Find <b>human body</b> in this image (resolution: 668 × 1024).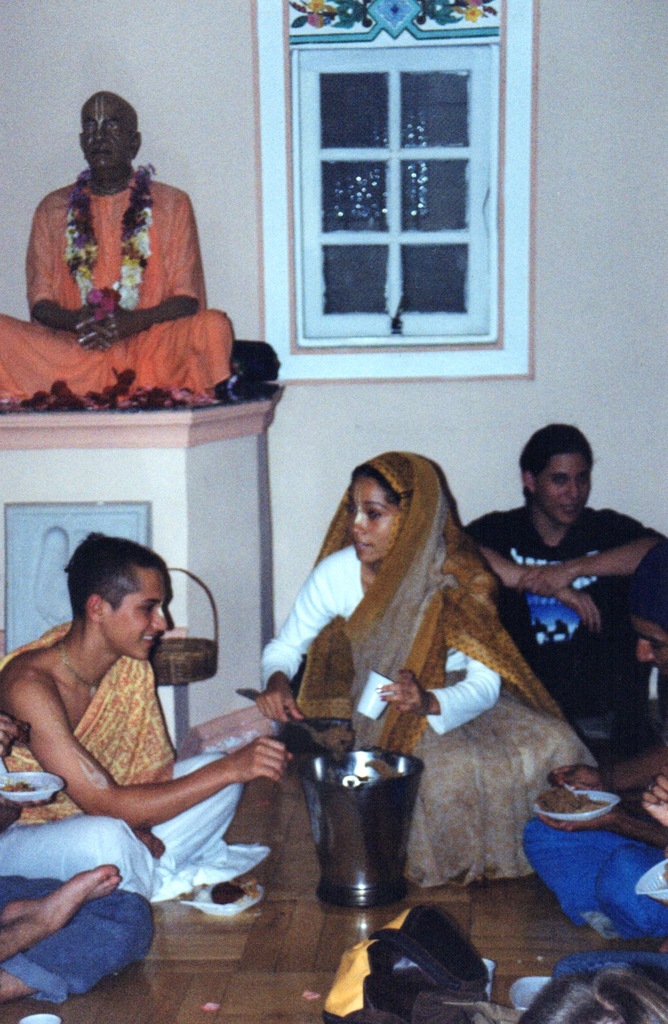
[left=2, top=629, right=290, bottom=897].
